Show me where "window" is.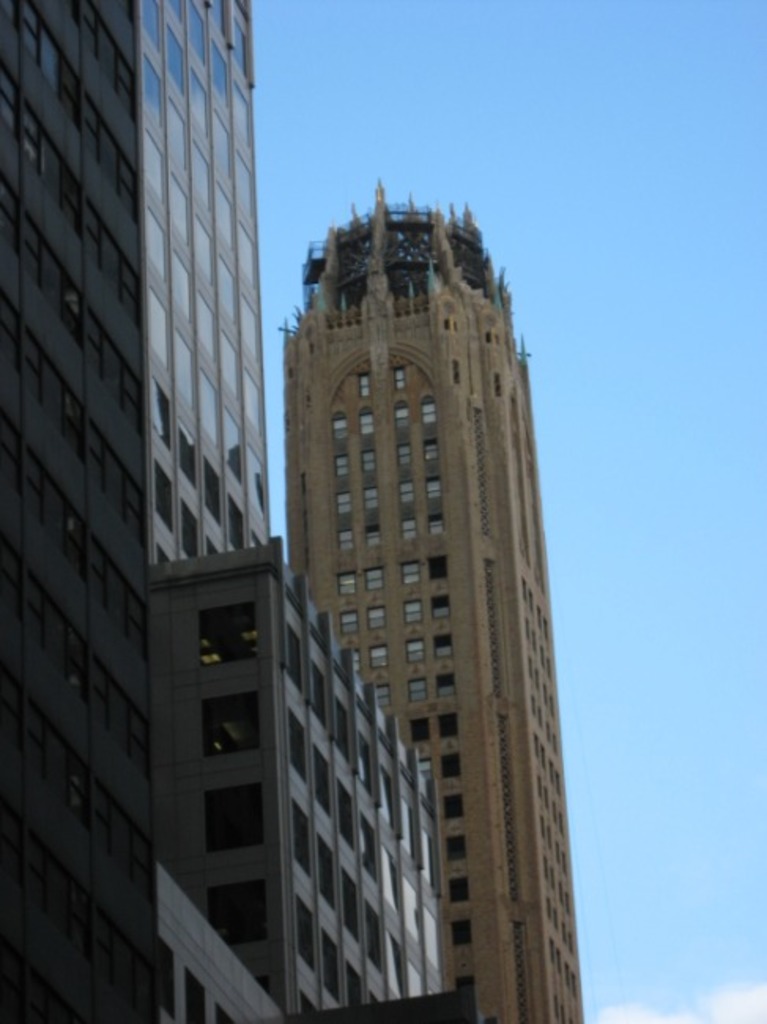
"window" is at Rect(391, 364, 411, 388).
